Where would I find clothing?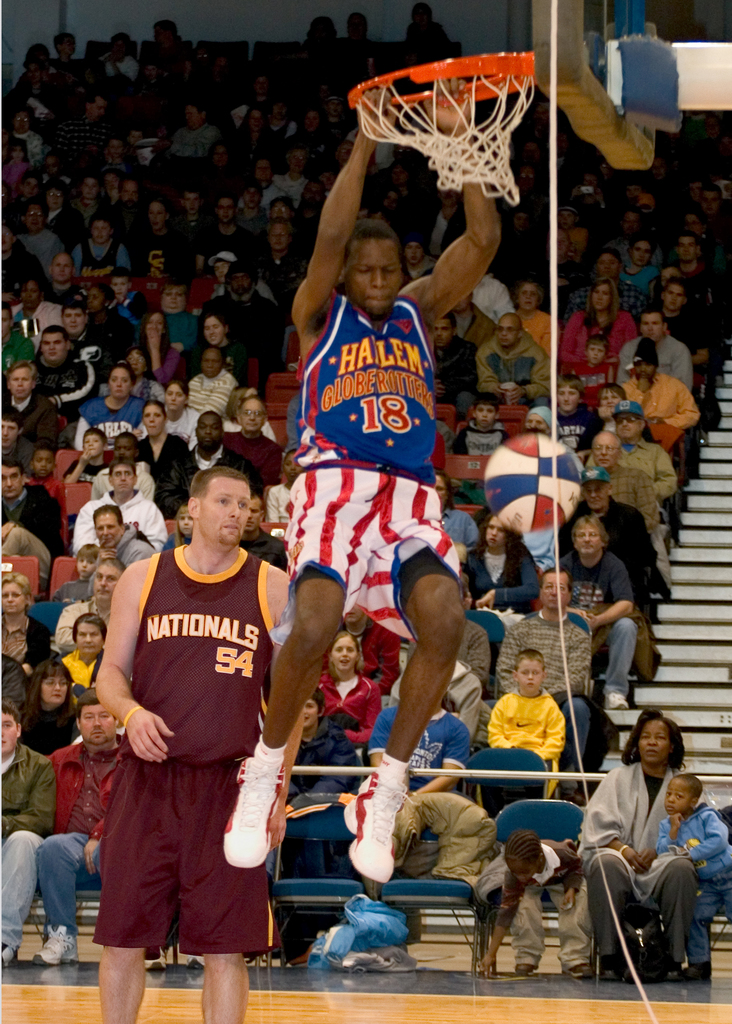
At pyautogui.locateOnScreen(124, 343, 186, 386).
